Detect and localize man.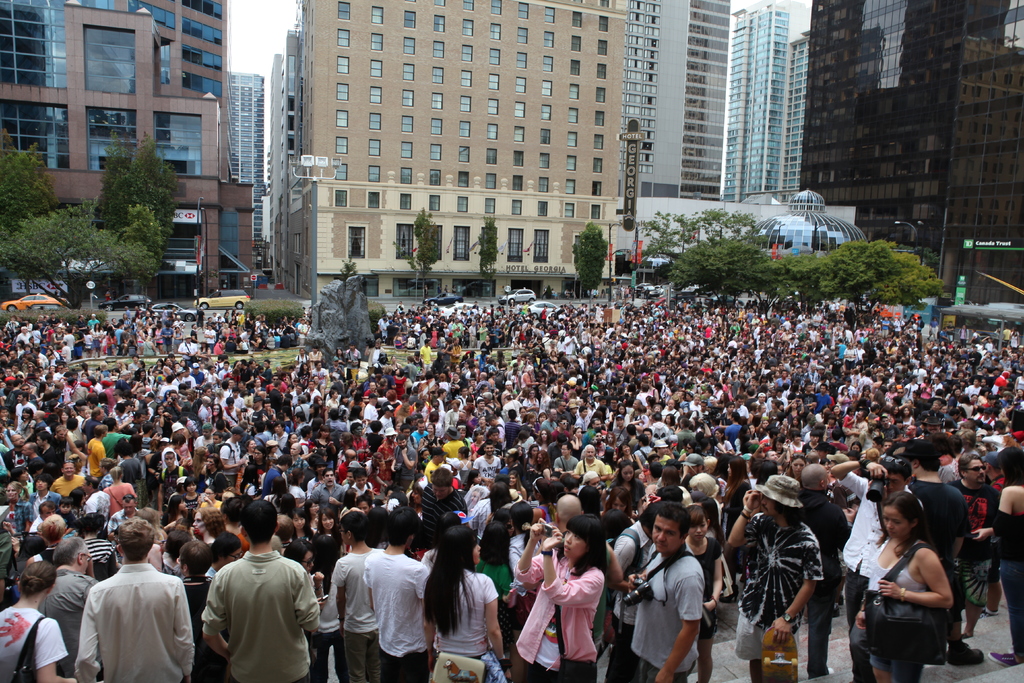
Localized at rect(625, 511, 696, 682).
